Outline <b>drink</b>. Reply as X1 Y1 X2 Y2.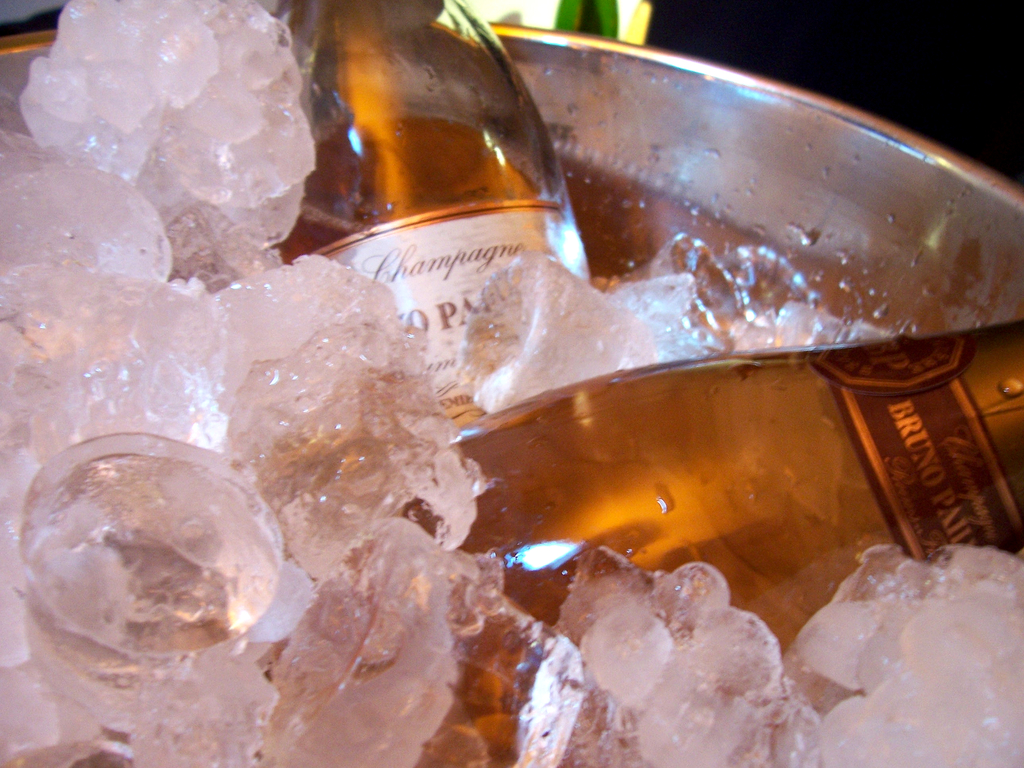
414 328 1023 767.
